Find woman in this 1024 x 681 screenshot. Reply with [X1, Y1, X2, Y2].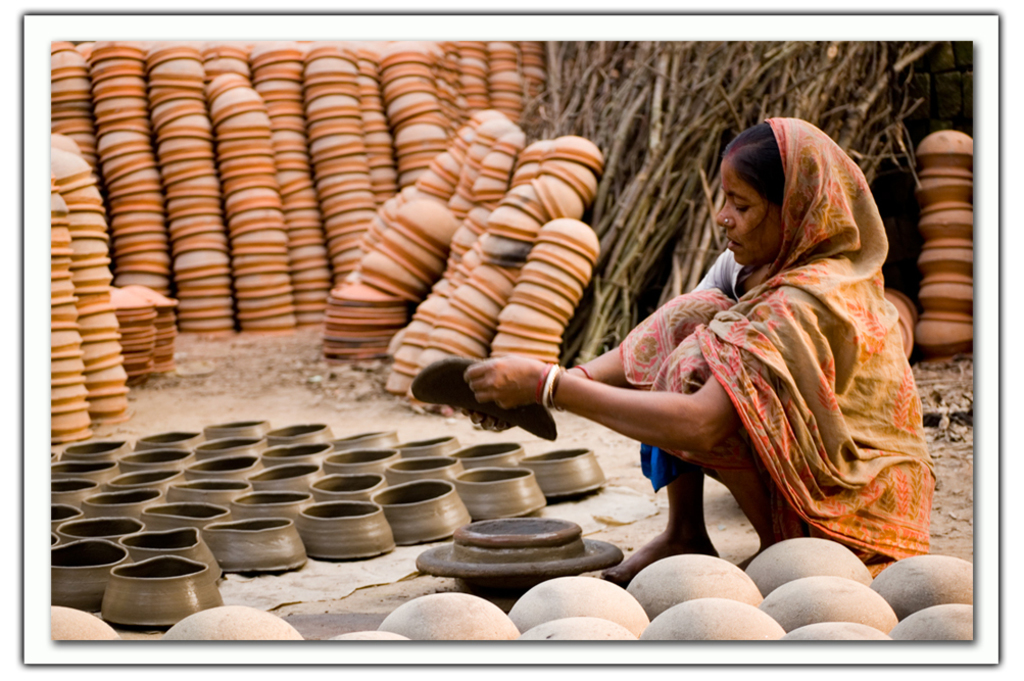
[462, 110, 934, 576].
